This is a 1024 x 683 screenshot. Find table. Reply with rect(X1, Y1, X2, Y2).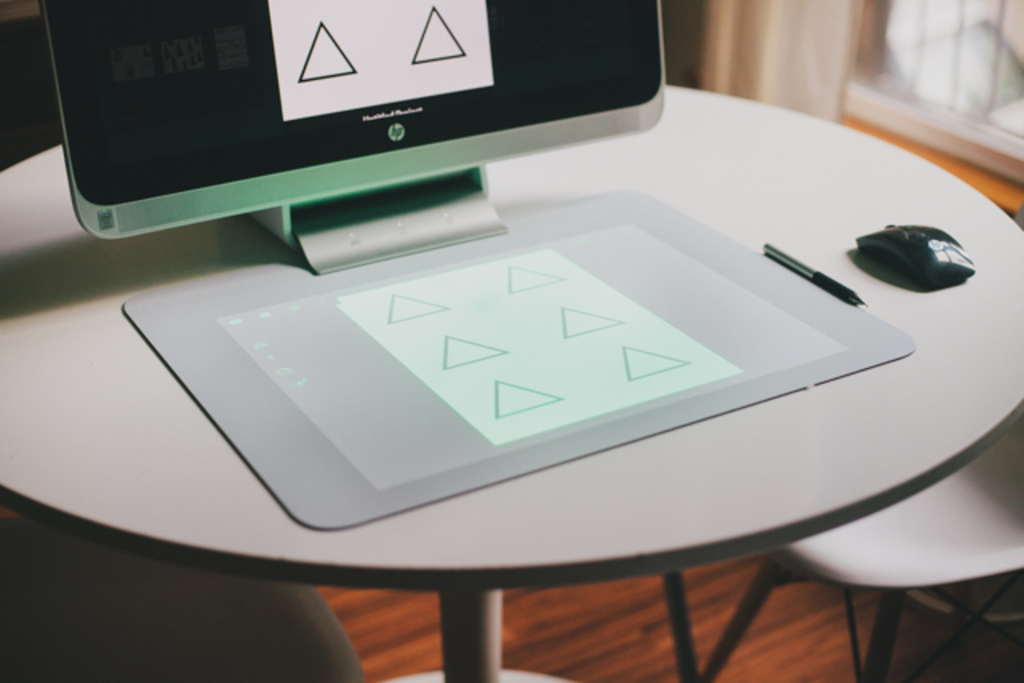
rect(0, 83, 1022, 681).
